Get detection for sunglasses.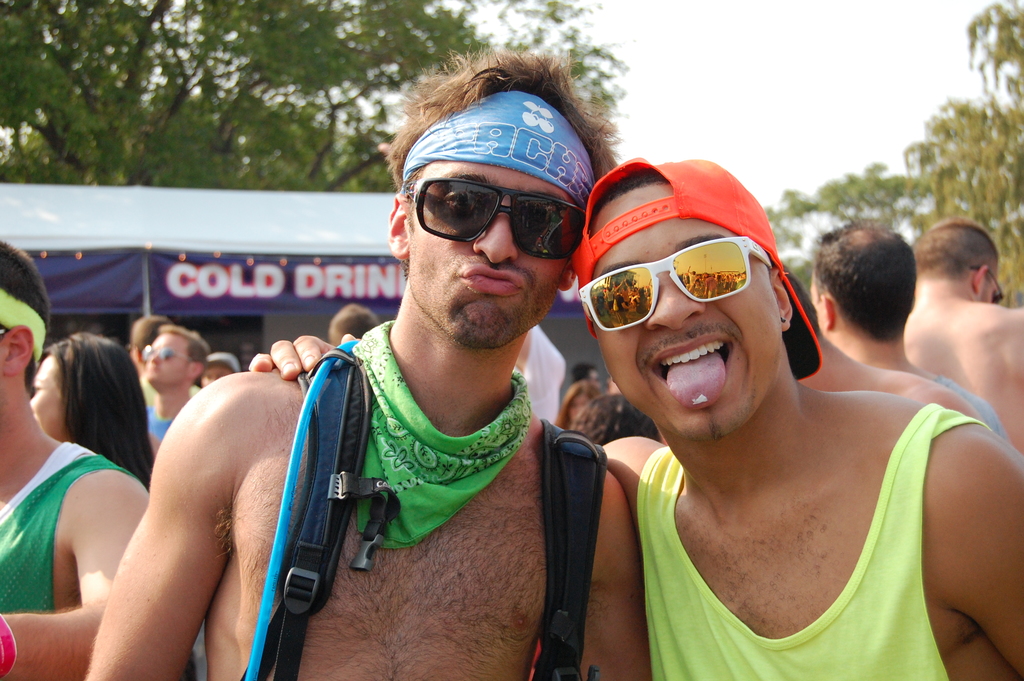
Detection: select_region(412, 180, 590, 258).
